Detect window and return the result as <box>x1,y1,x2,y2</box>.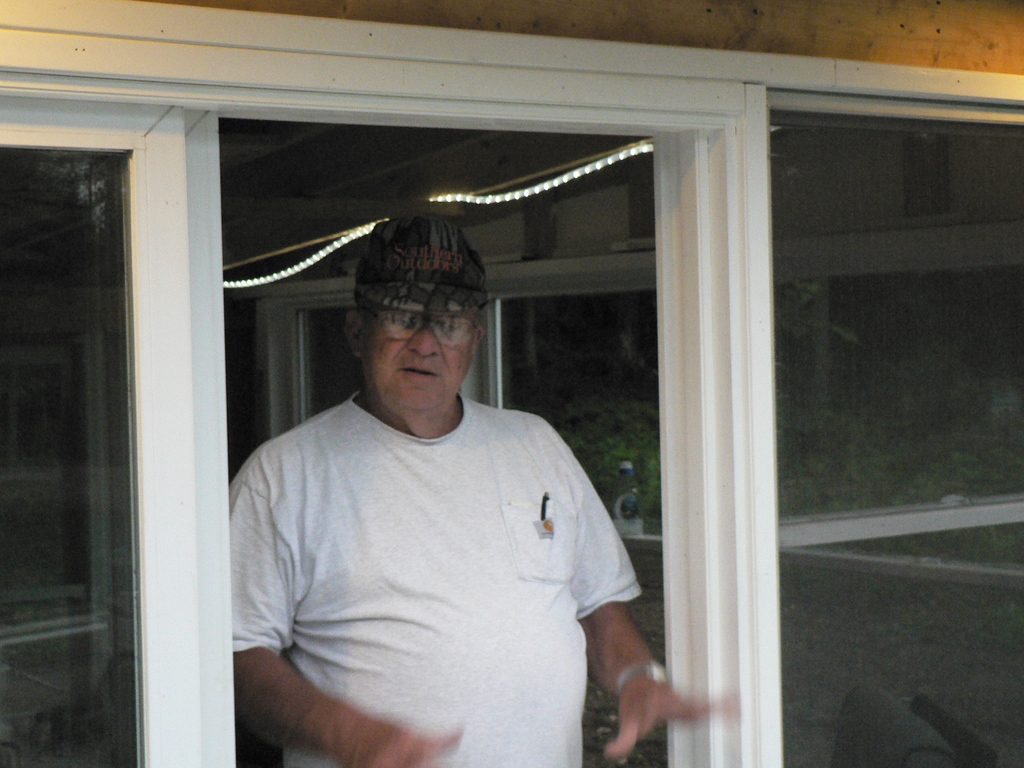
<box>0,109,200,767</box>.
